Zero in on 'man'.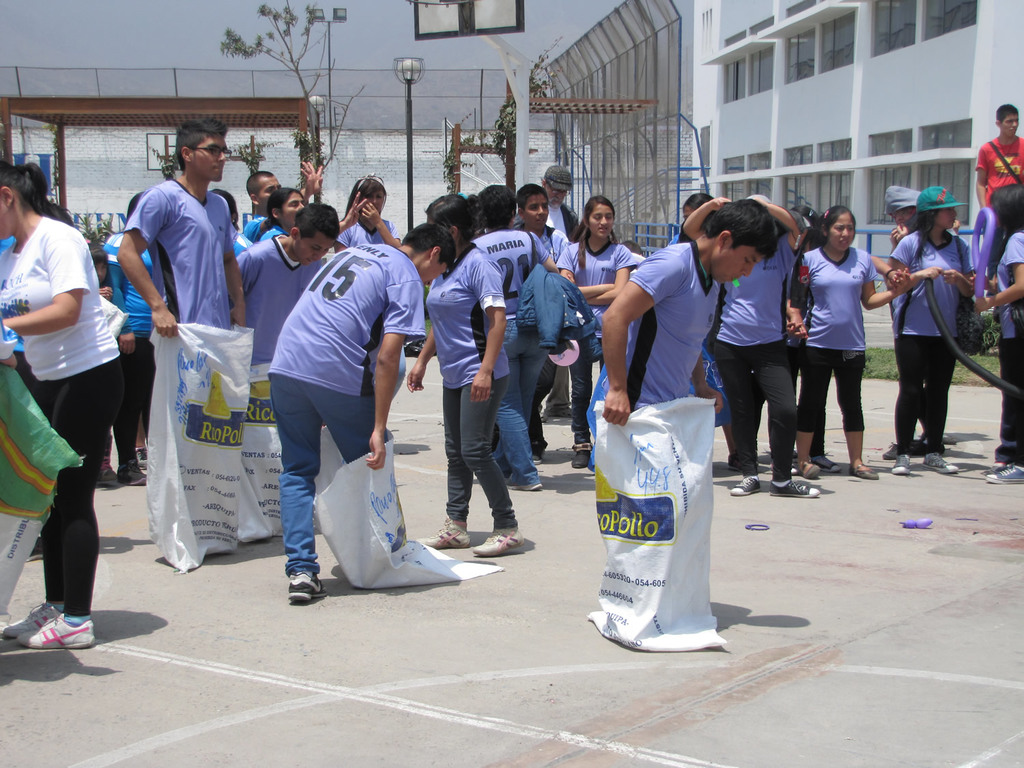
Zeroed in: [238, 160, 330, 236].
